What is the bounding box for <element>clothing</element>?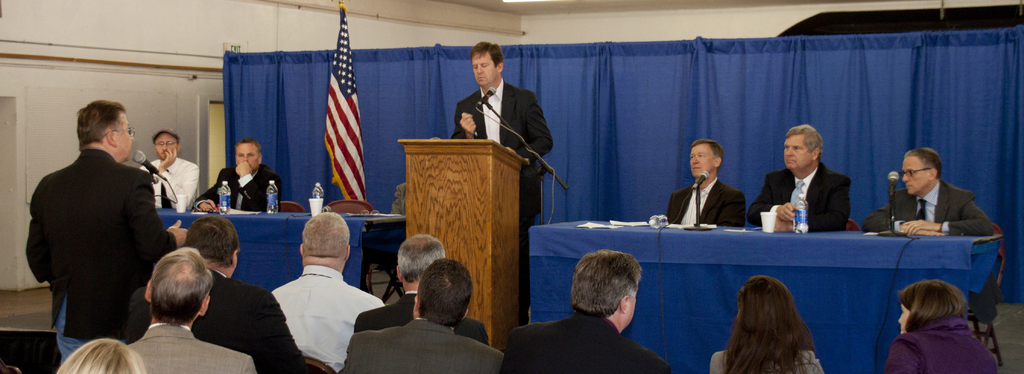
[left=133, top=153, right=202, bottom=207].
